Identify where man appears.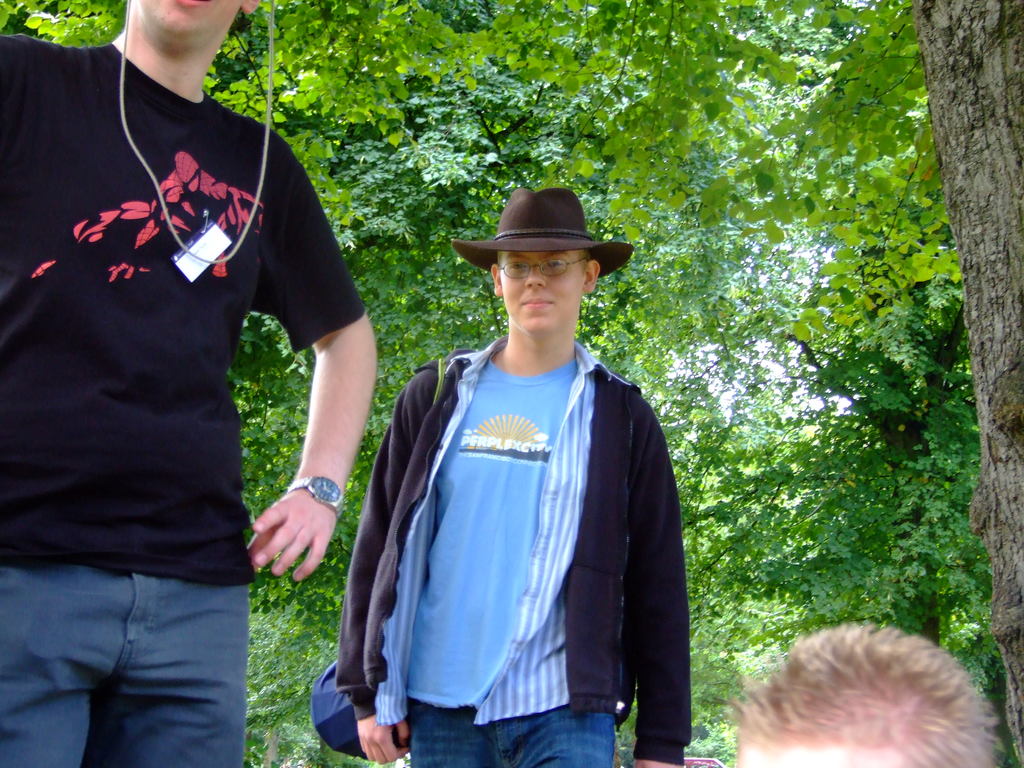
Appears at 331 160 701 767.
